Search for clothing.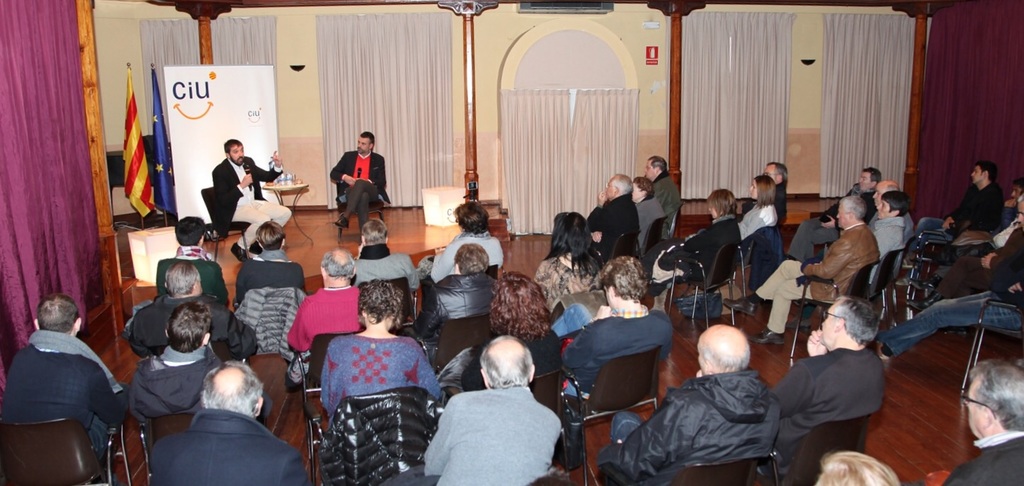
Found at detection(595, 358, 805, 485).
